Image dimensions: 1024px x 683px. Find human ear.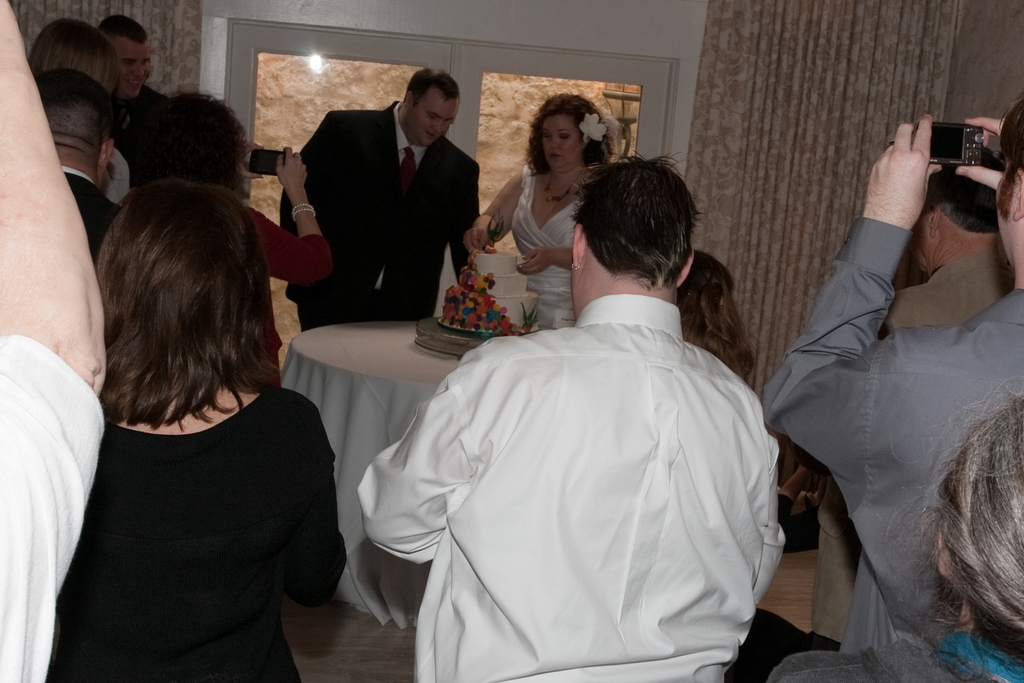
Rect(680, 247, 694, 289).
